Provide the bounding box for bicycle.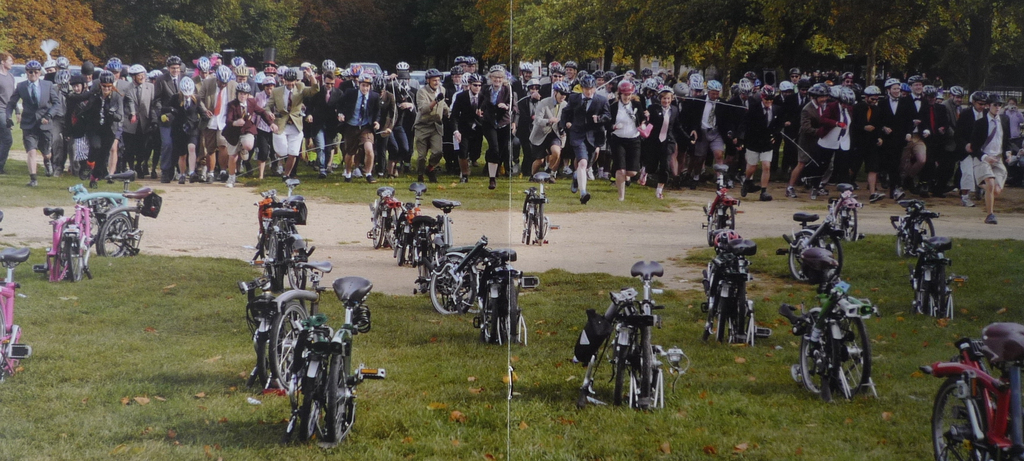
(822,186,856,249).
